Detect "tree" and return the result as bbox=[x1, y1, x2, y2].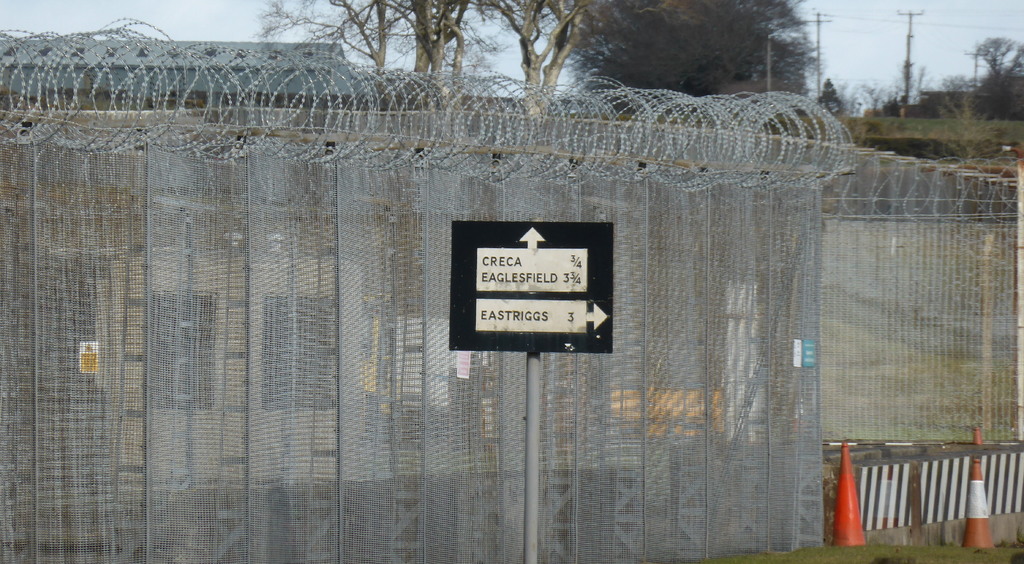
bbox=[927, 75, 968, 119].
